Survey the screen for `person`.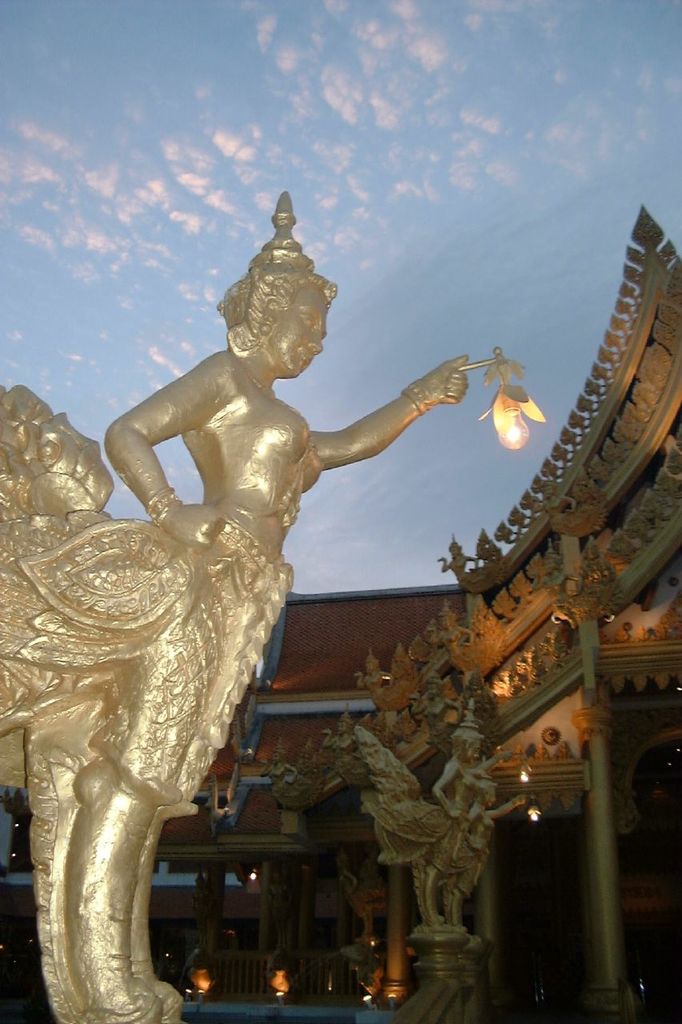
Survey found: region(62, 195, 504, 1023).
